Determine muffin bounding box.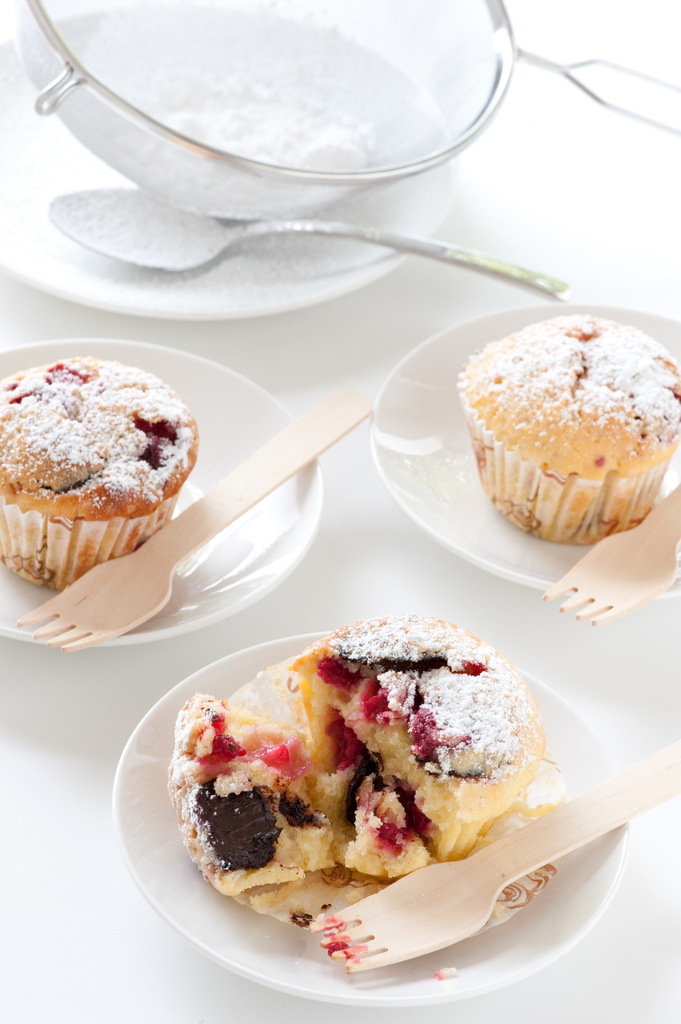
Determined: 462,308,680,547.
